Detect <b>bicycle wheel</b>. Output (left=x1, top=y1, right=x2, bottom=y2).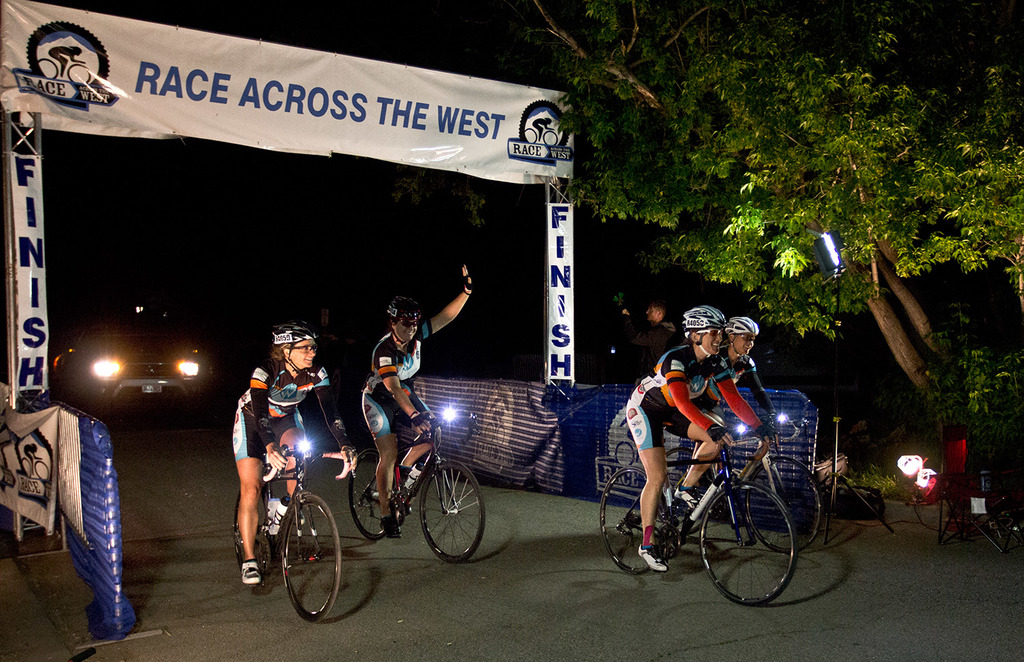
(left=71, top=63, right=97, bottom=84).
